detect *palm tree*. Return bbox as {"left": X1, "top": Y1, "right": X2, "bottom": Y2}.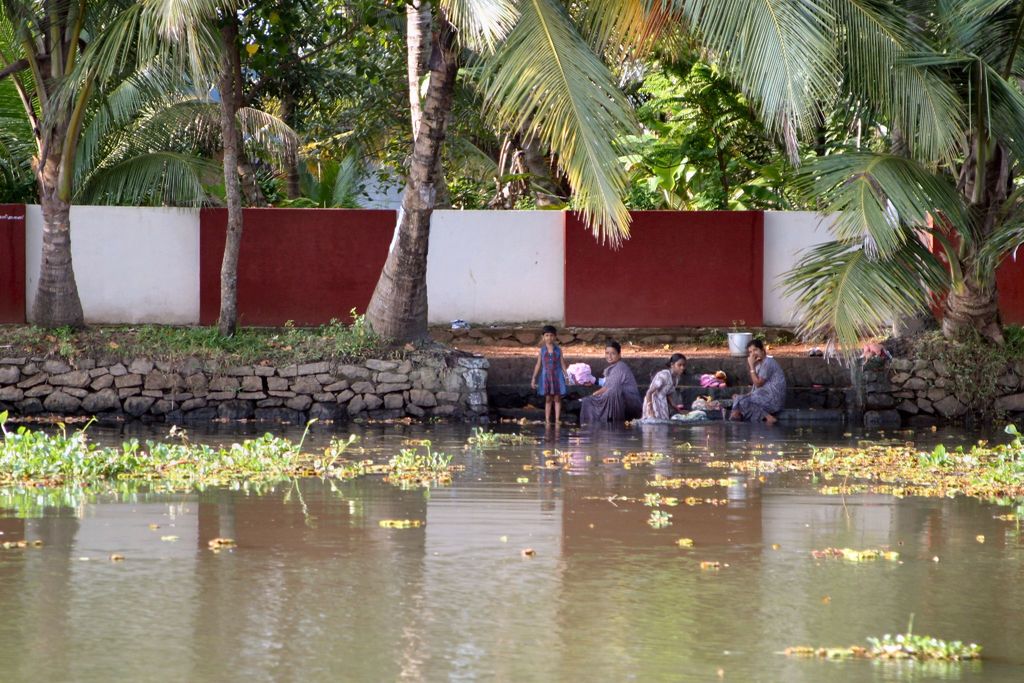
{"left": 377, "top": 8, "right": 519, "bottom": 194}.
